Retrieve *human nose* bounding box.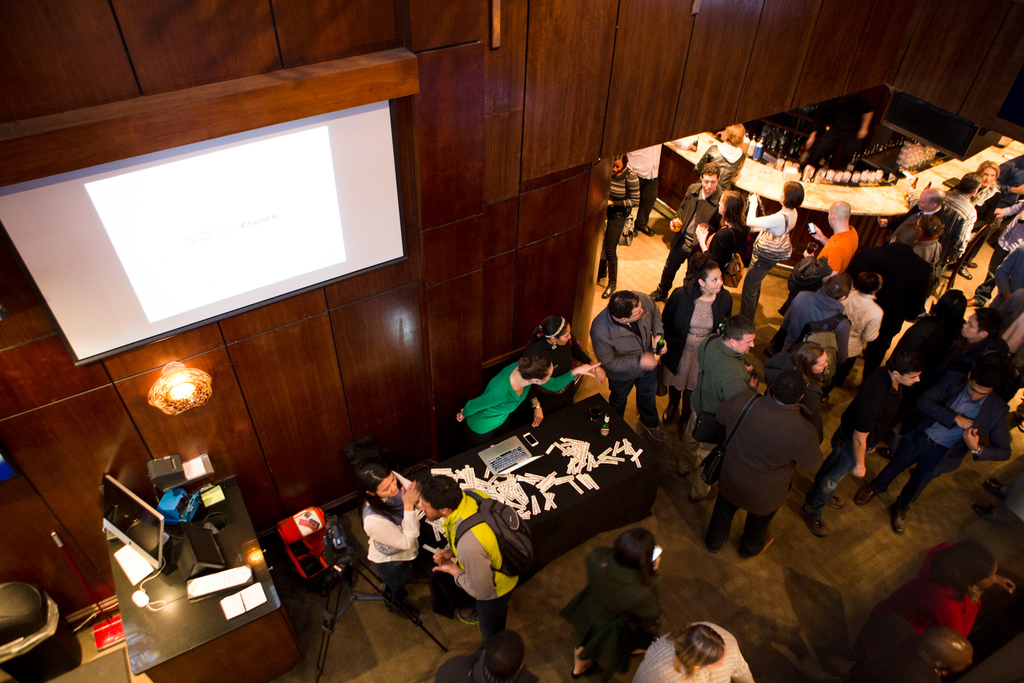
Bounding box: pyautogui.locateOnScreen(707, 181, 714, 190).
